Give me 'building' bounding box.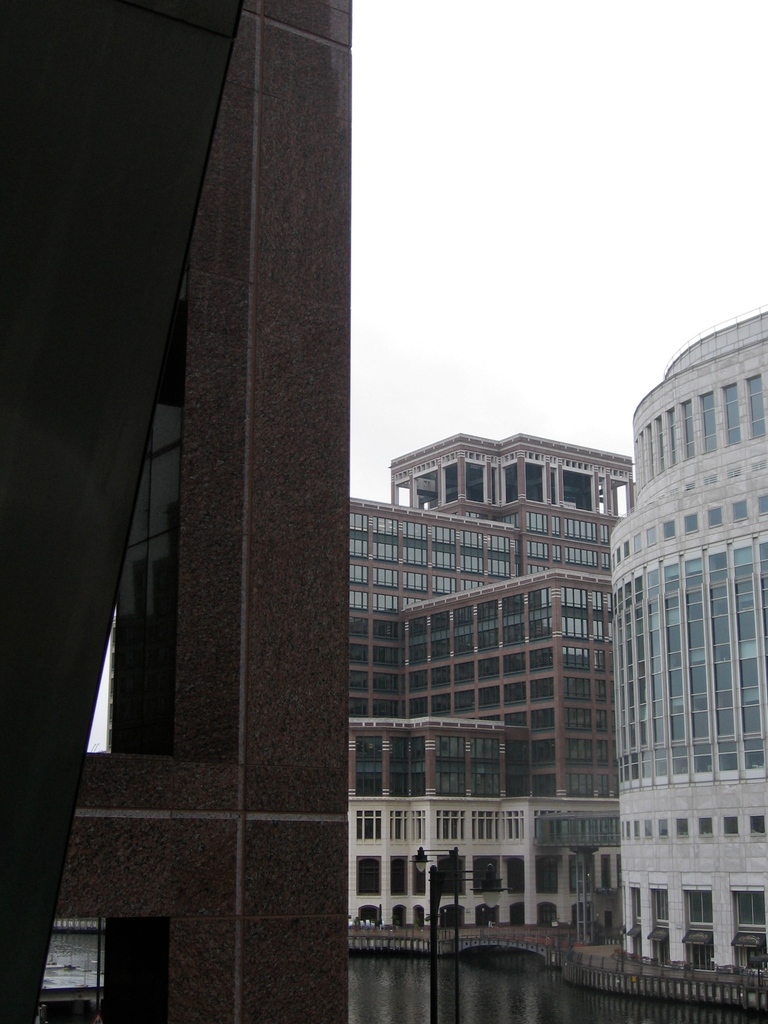
pyautogui.locateOnScreen(344, 431, 640, 962).
